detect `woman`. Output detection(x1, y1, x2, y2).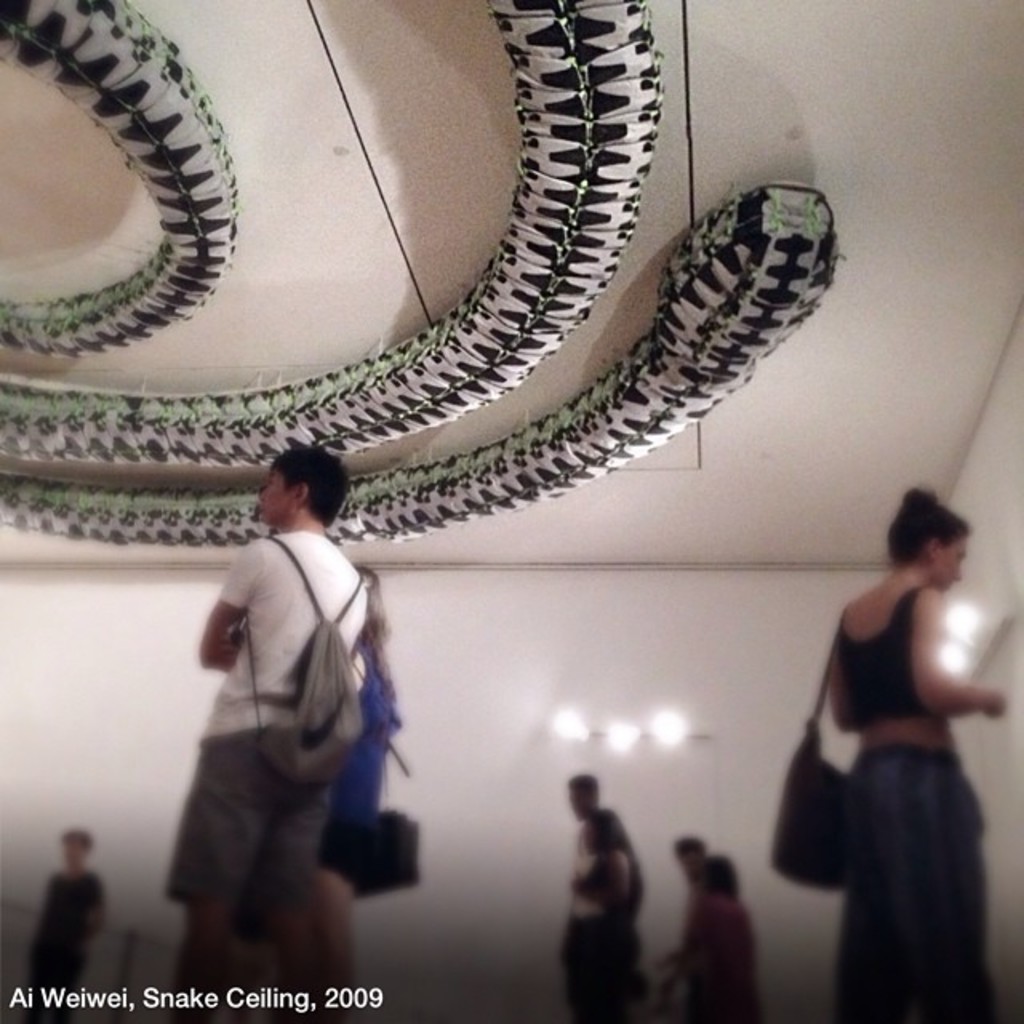
detection(818, 480, 1006, 1022).
